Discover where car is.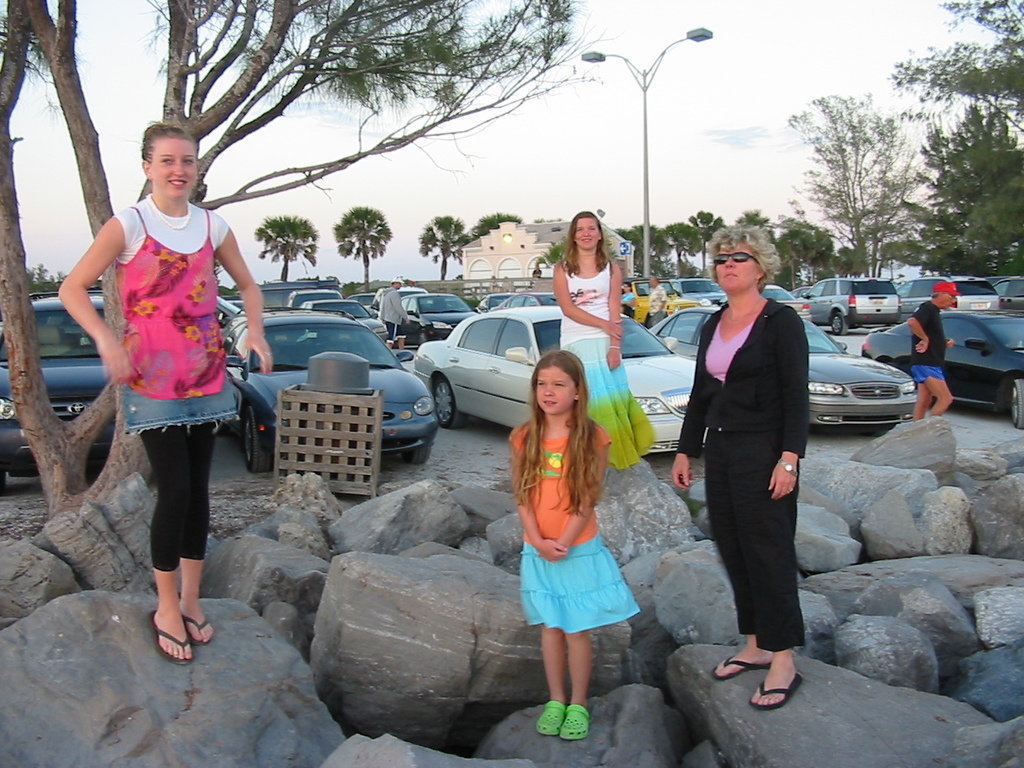
Discovered at detection(221, 302, 439, 473).
